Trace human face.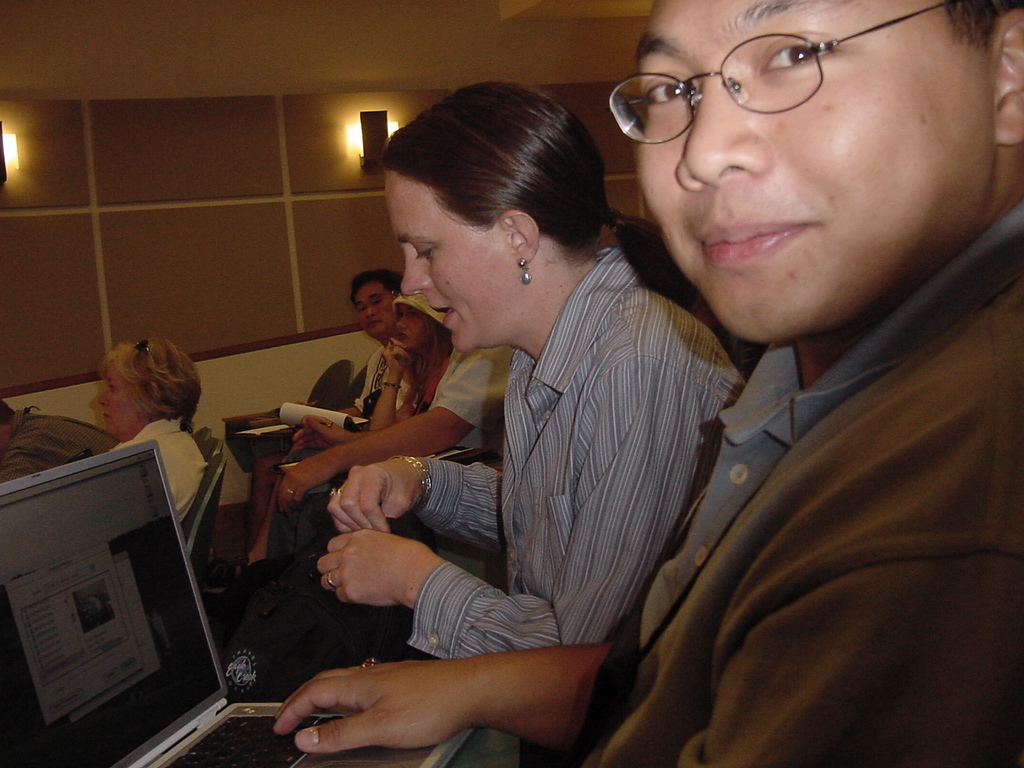
Traced to <bbox>639, 1, 998, 340</bbox>.
